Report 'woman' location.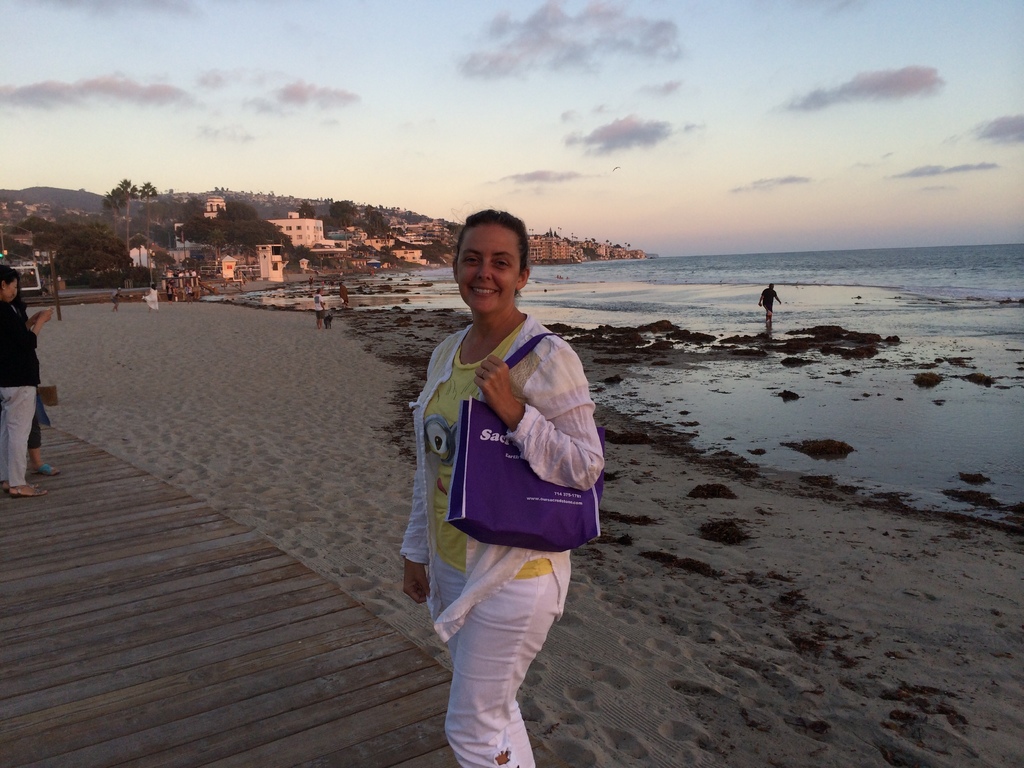
Report: x1=15 y1=295 x2=67 y2=481.
